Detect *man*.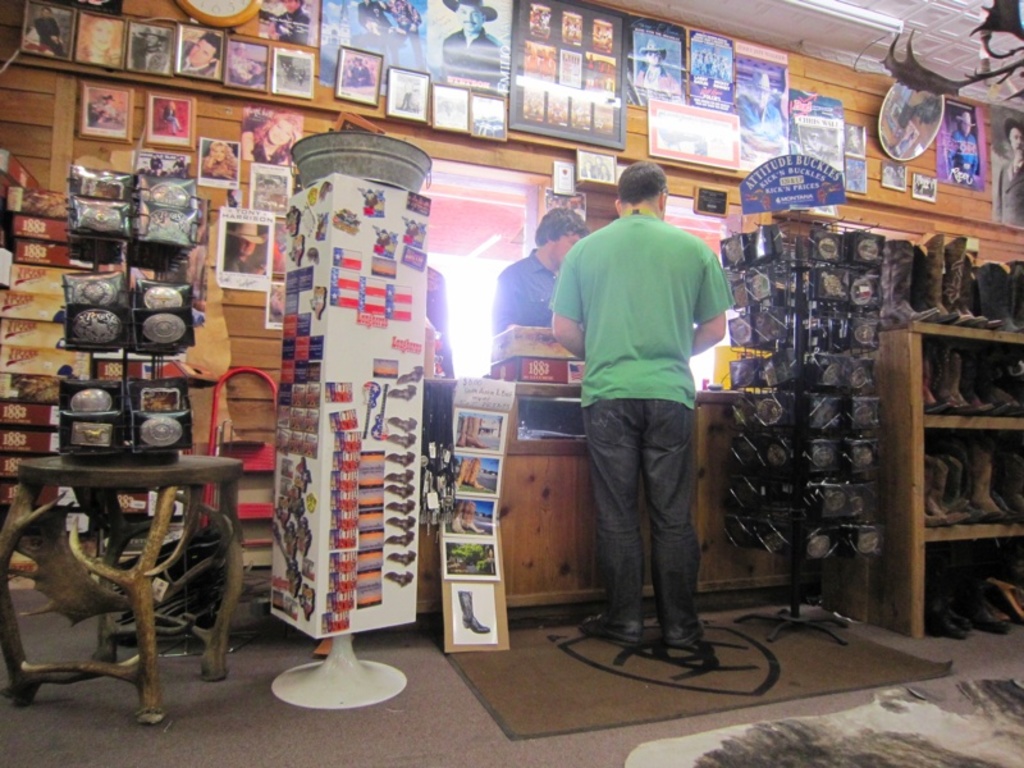
Detected at (499, 205, 594, 330).
